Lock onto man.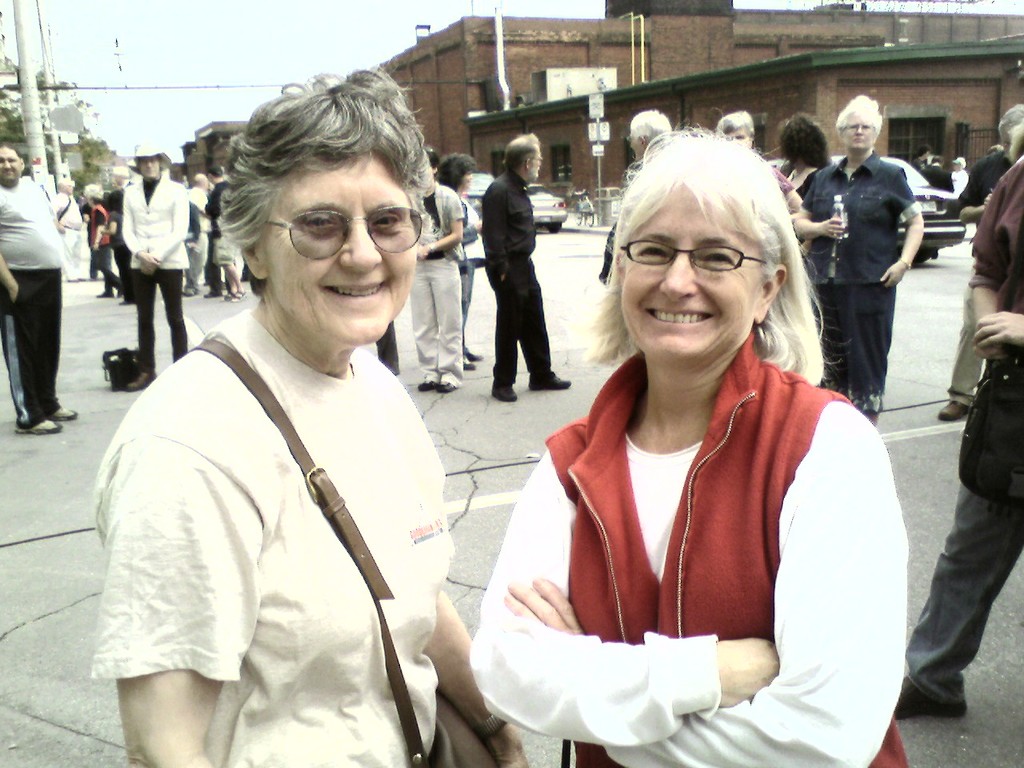
Locked: <region>911, 145, 930, 171</region>.
